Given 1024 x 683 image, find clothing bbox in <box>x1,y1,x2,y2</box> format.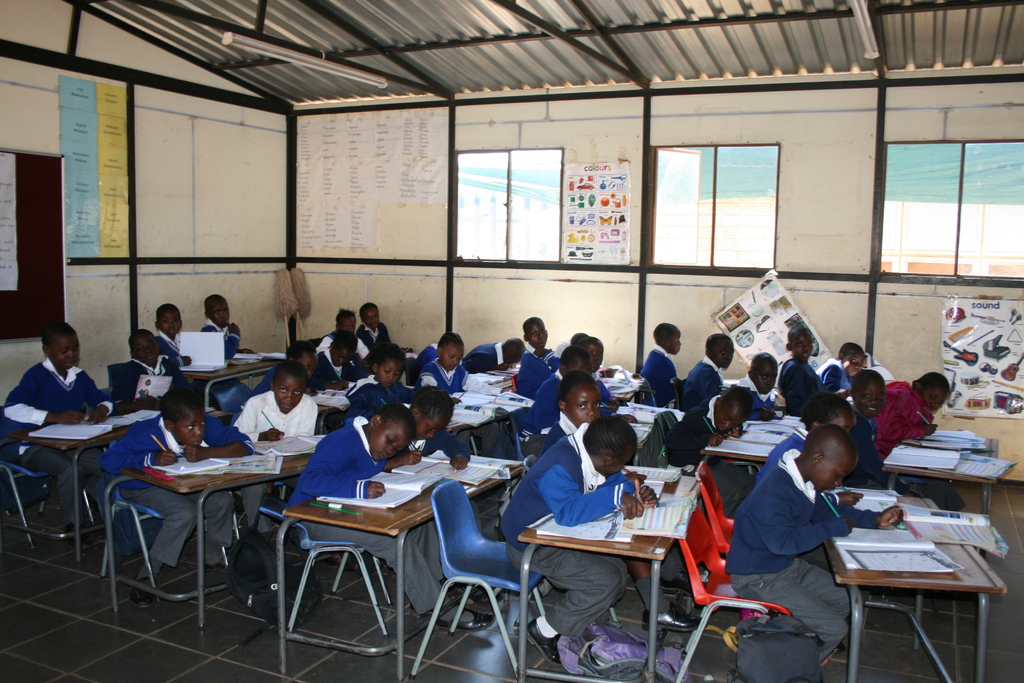
<box>107,424,238,493</box>.
